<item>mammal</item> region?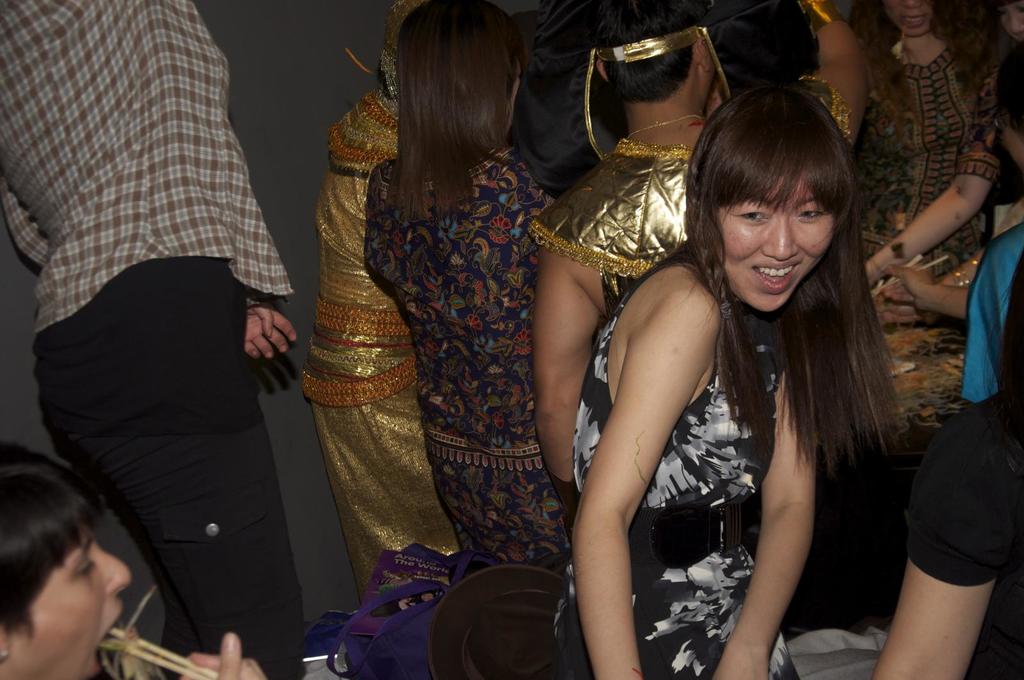
pyautogui.locateOnScreen(0, 439, 274, 679)
